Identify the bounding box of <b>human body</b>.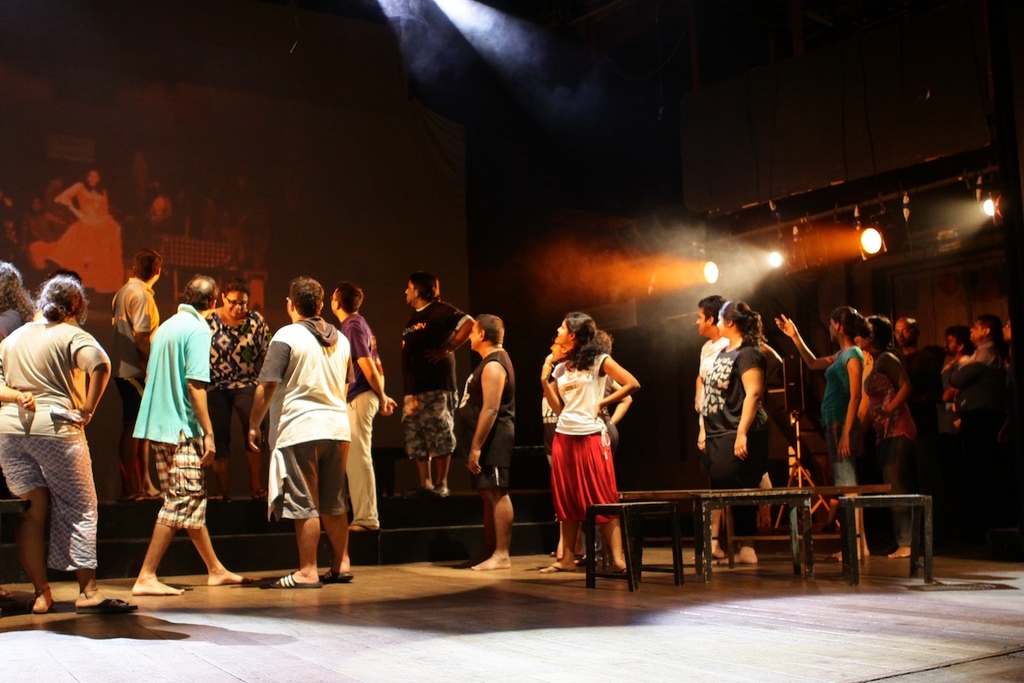
2/277/136/609.
